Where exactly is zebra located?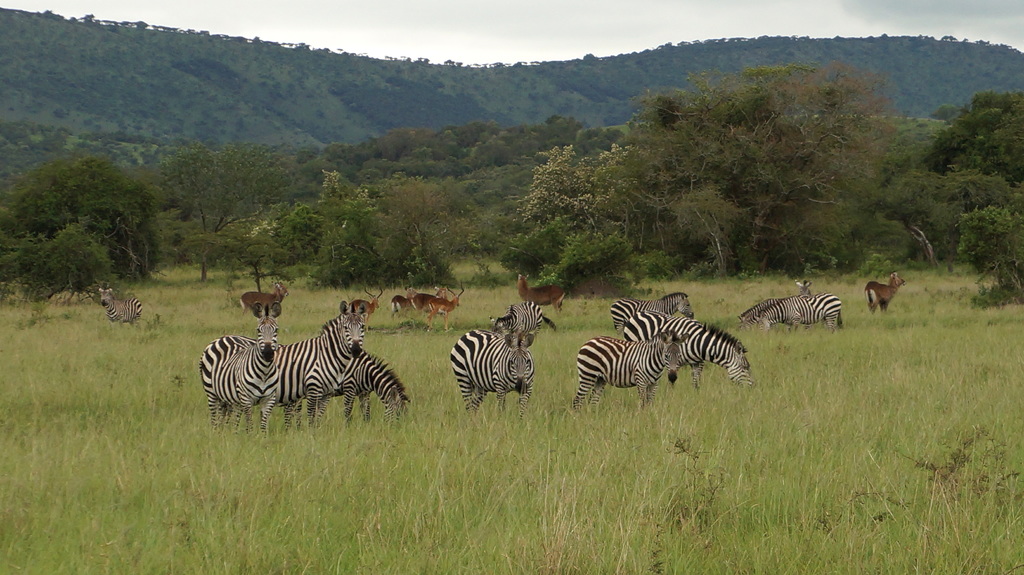
Its bounding box is 607 291 695 334.
